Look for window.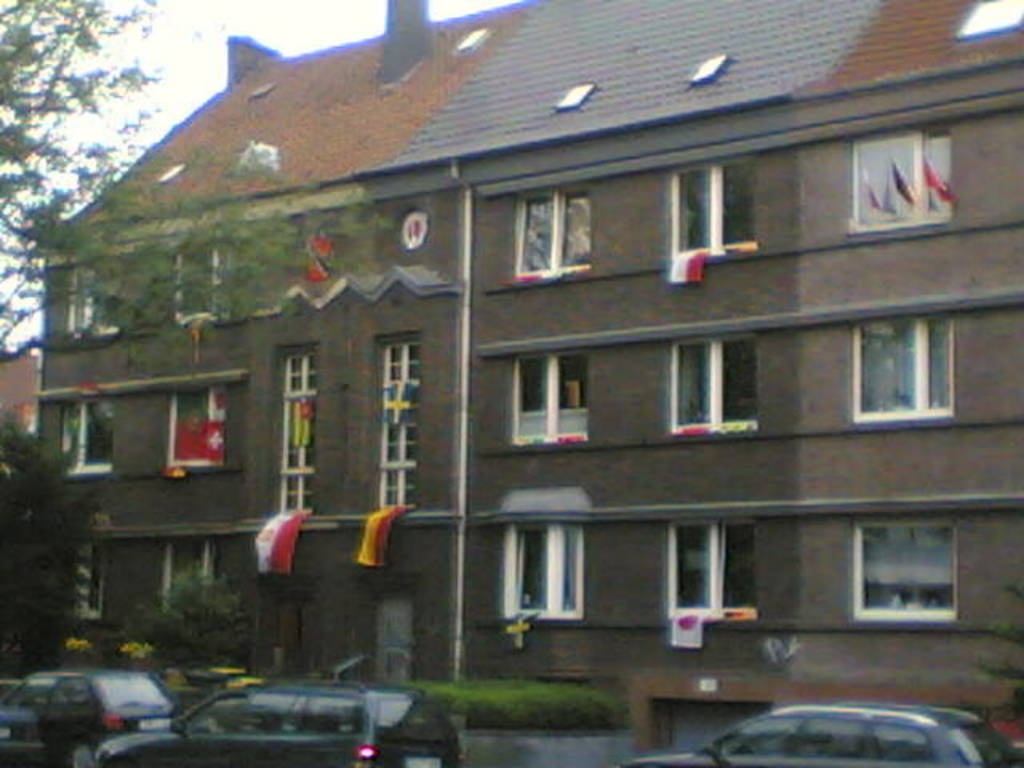
Found: Rect(835, 509, 968, 645).
